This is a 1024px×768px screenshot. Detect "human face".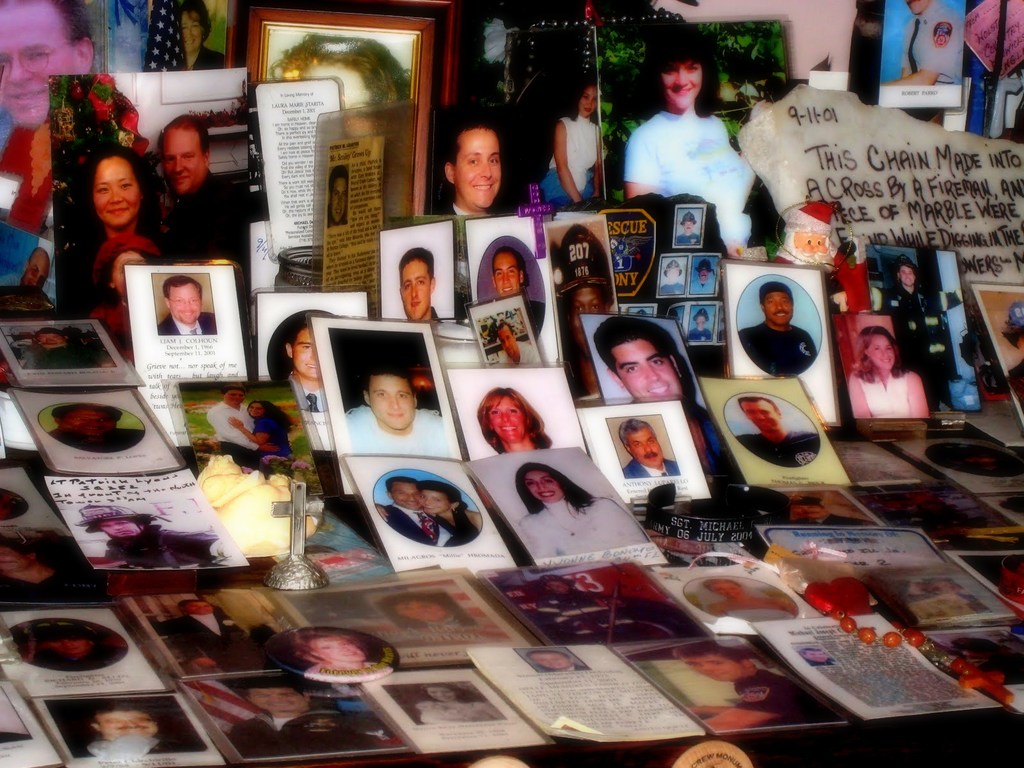
[493,254,520,294].
